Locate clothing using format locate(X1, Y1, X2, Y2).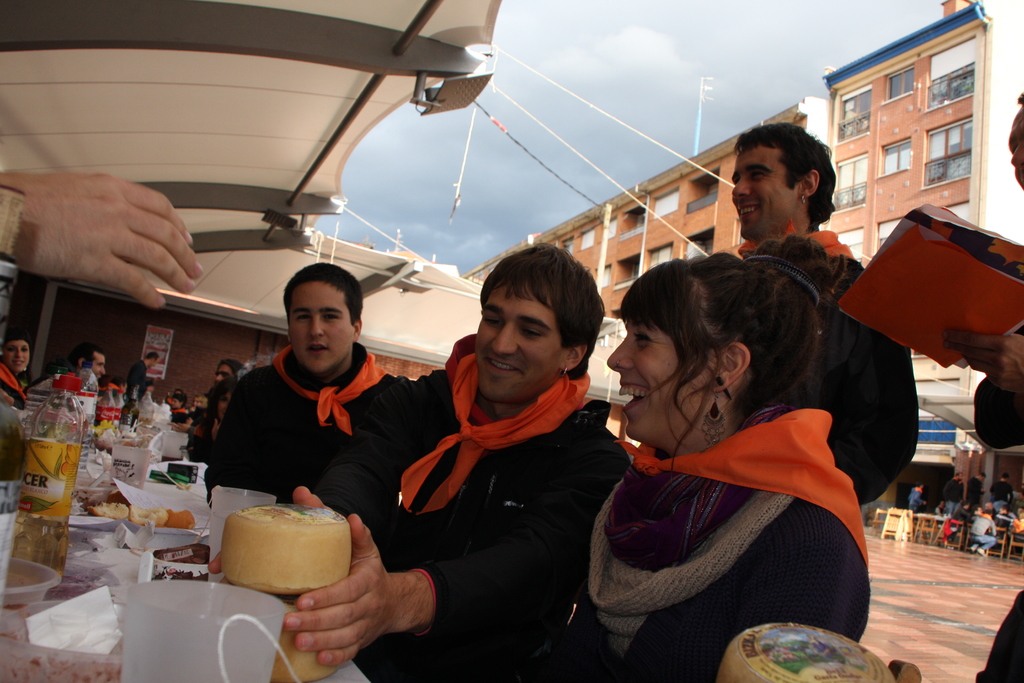
locate(812, 260, 917, 507).
